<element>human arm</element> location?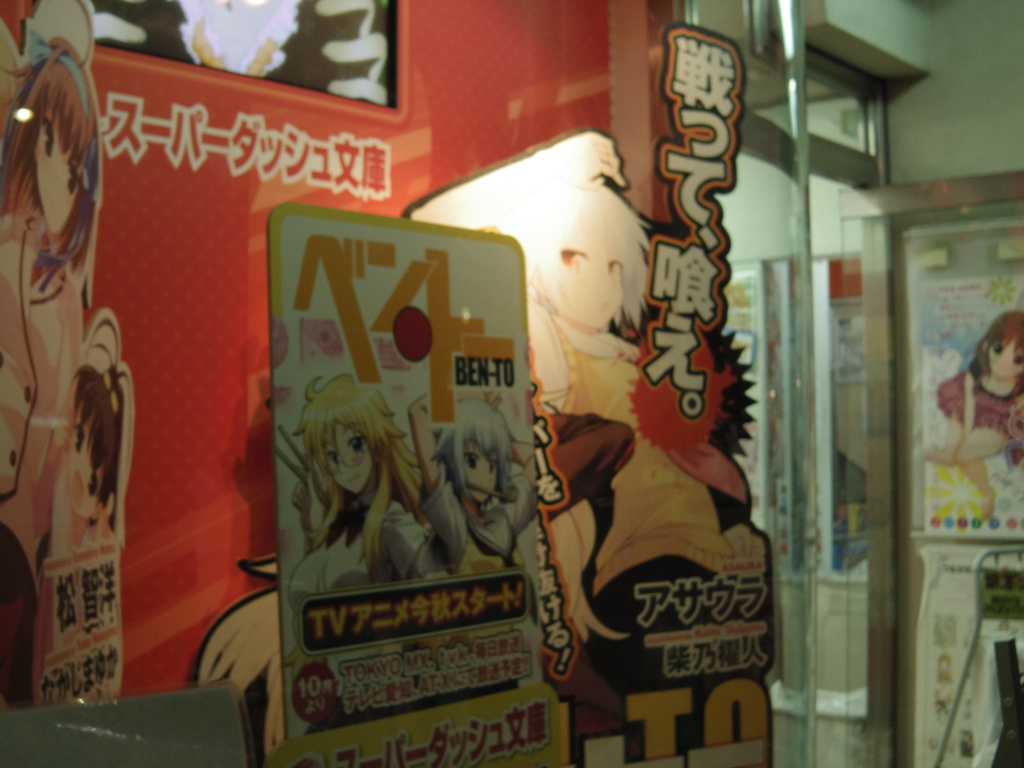
493/430/546/542
